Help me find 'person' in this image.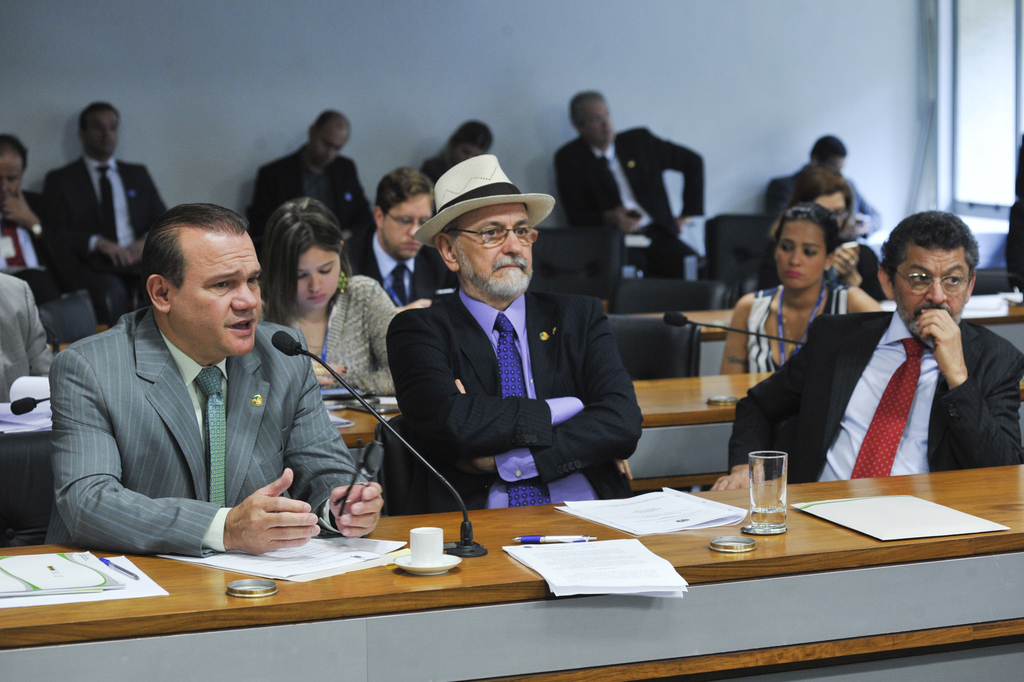
Found it: <region>45, 89, 165, 307</region>.
